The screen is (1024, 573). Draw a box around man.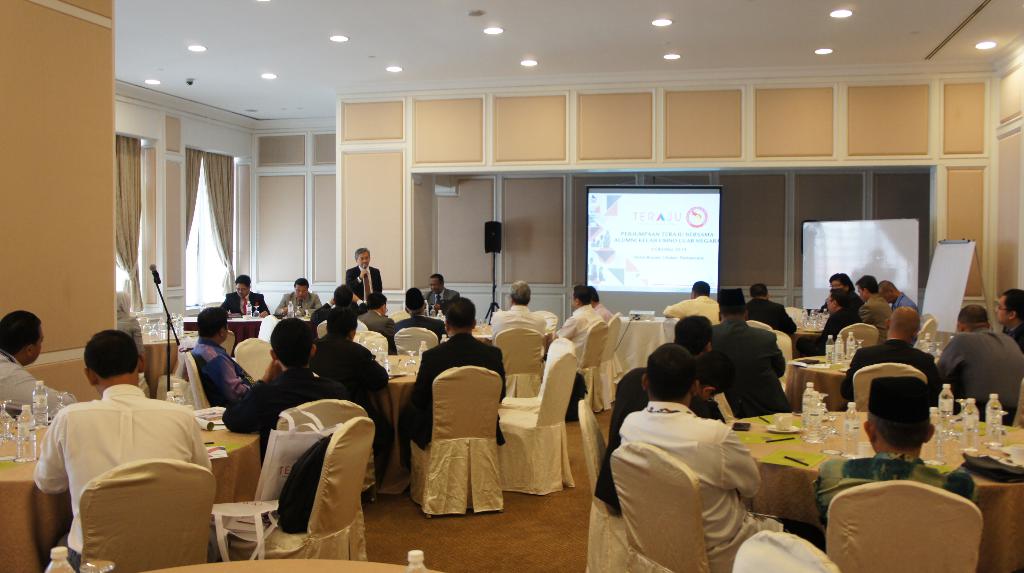
Rect(593, 347, 730, 512).
